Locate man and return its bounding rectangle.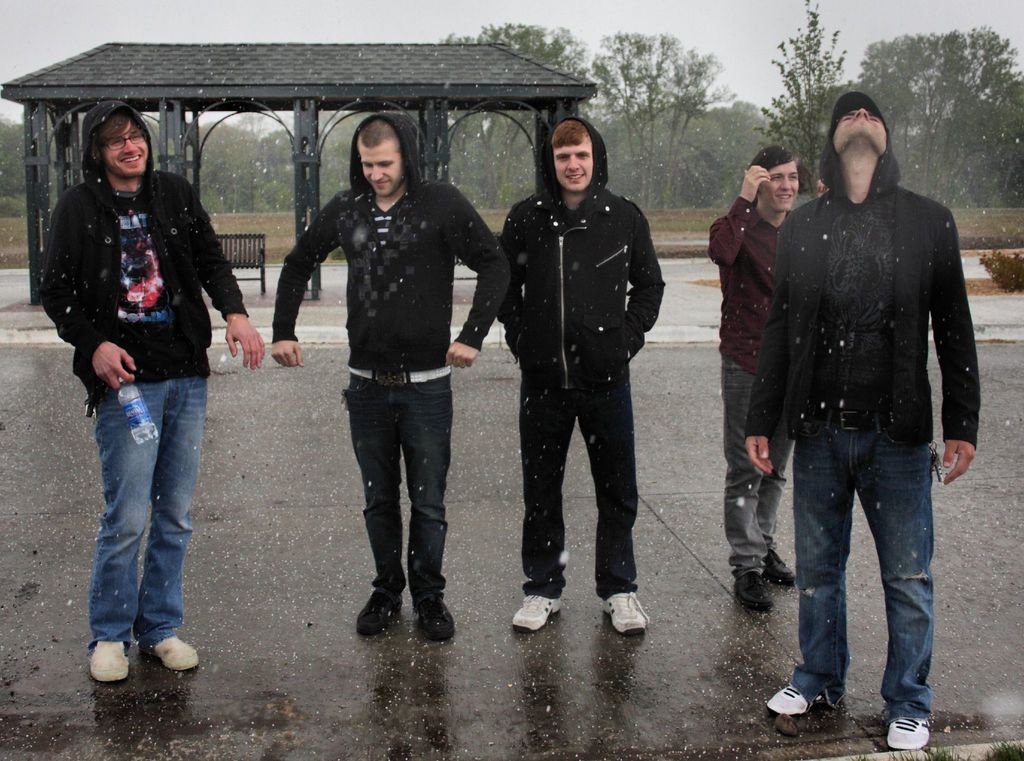
left=270, top=111, right=500, bottom=637.
